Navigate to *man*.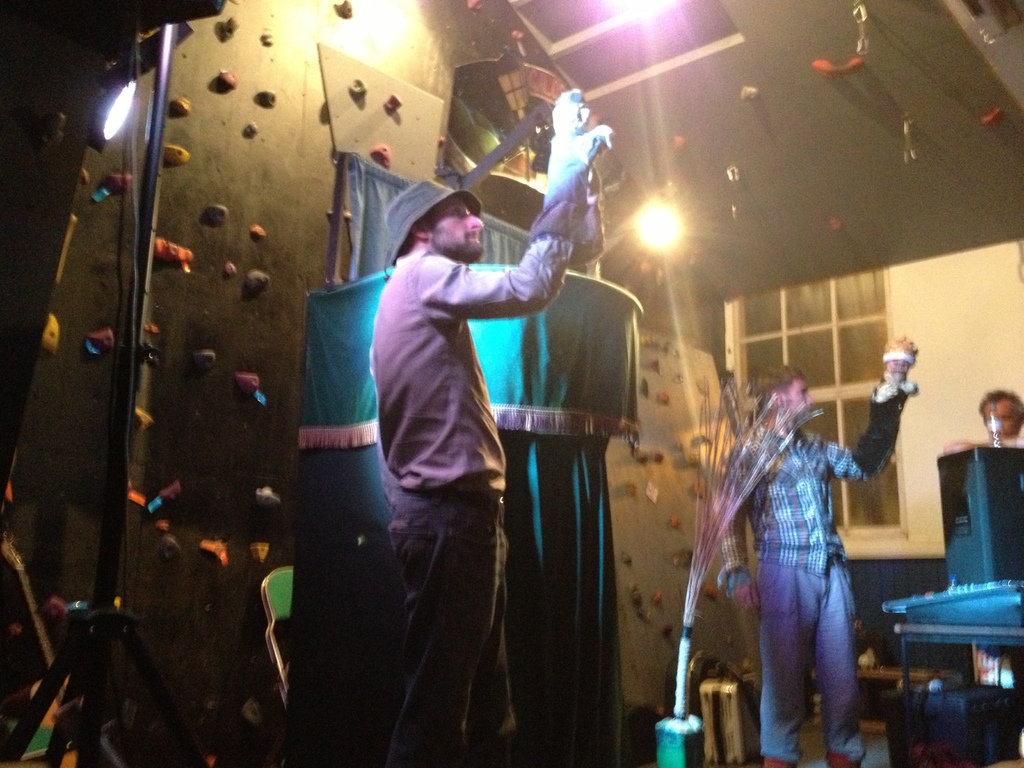
Navigation target: [left=715, top=364, right=916, bottom=767].
